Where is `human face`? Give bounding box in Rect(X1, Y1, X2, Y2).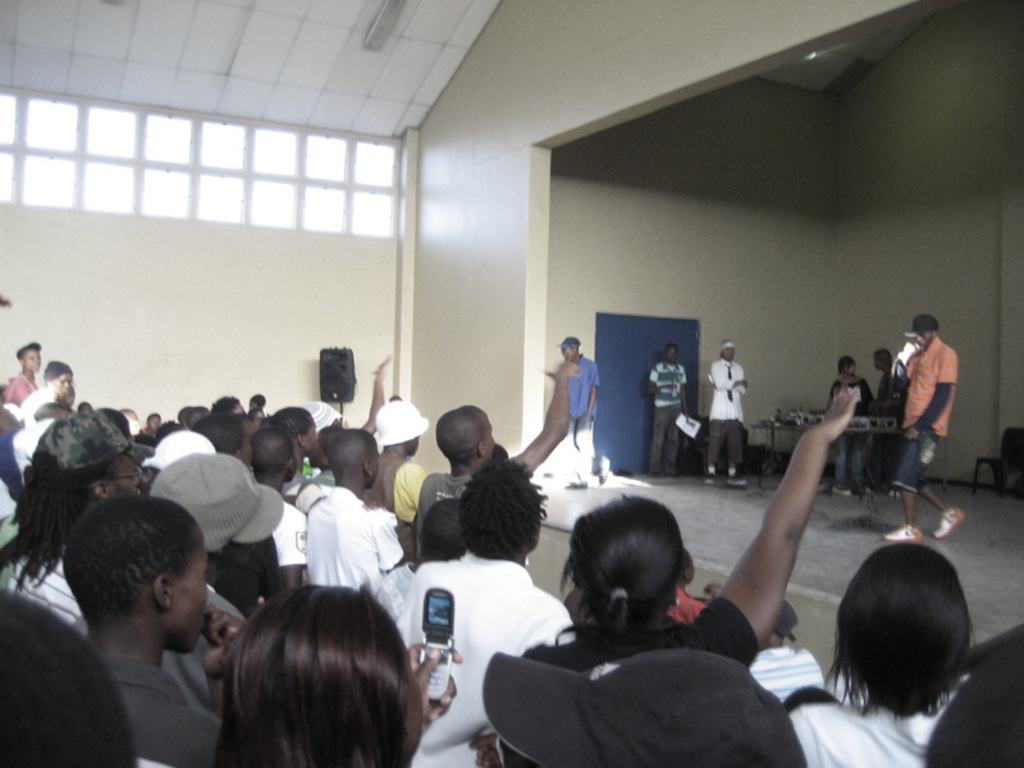
Rect(562, 346, 577, 362).
